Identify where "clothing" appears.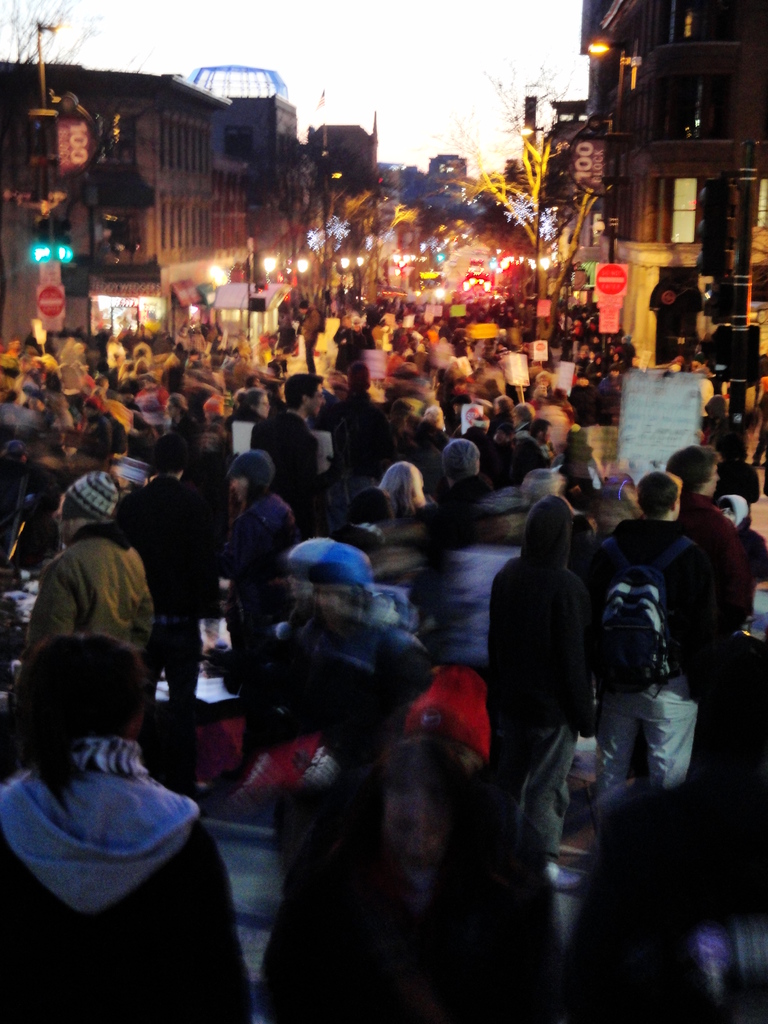
Appears at box=[107, 472, 220, 703].
